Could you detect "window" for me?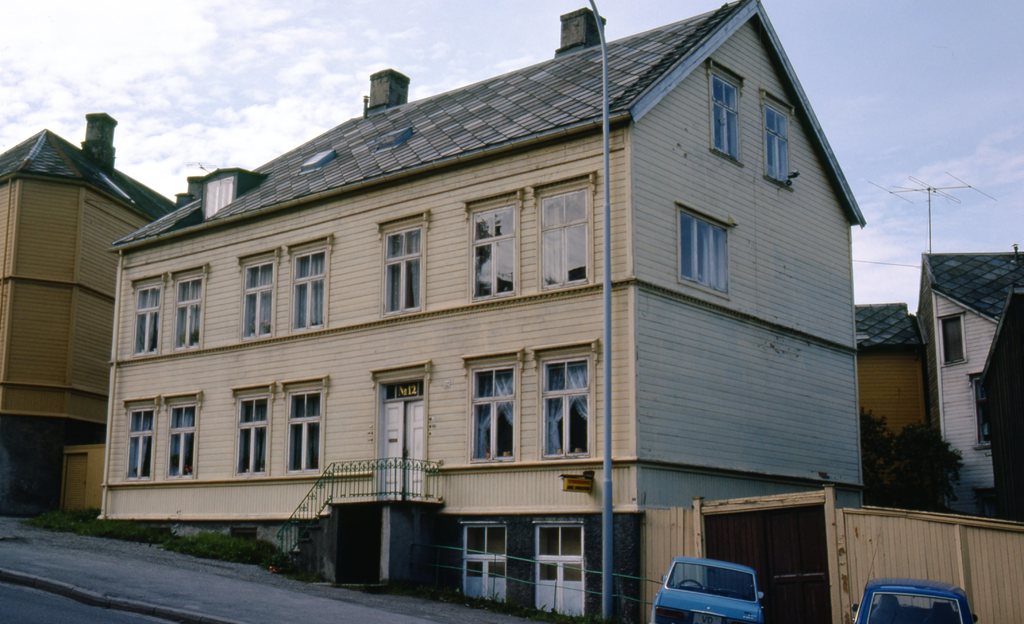
Detection result: 538,342,597,462.
